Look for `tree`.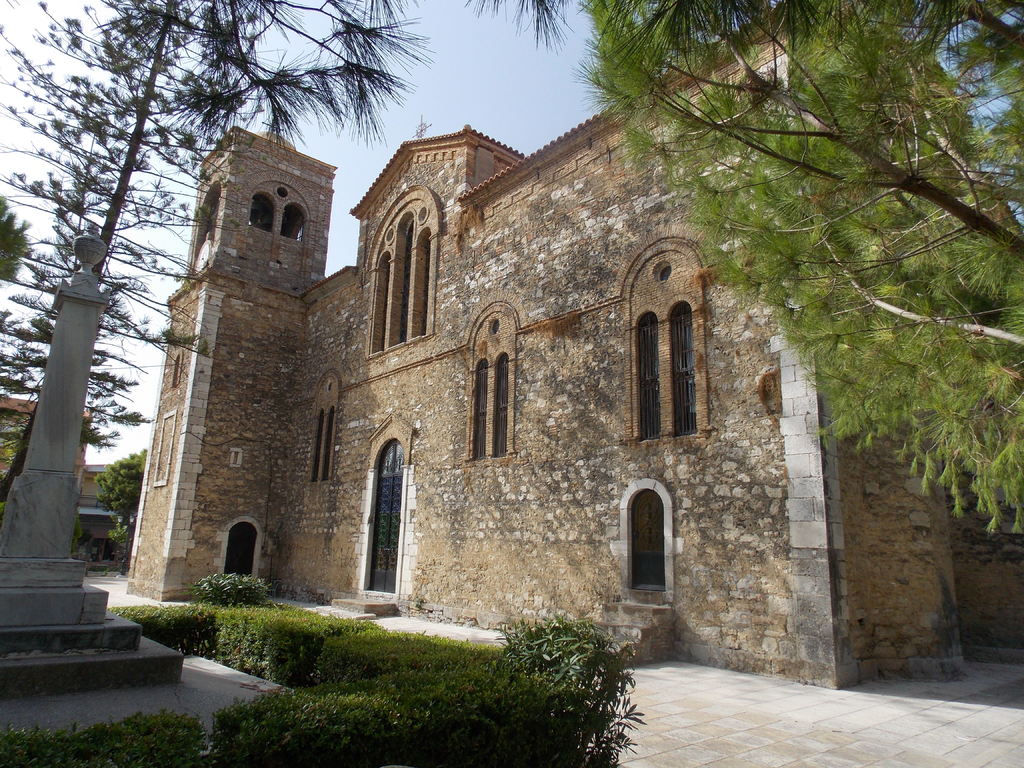
Found: 0,195,24,285.
